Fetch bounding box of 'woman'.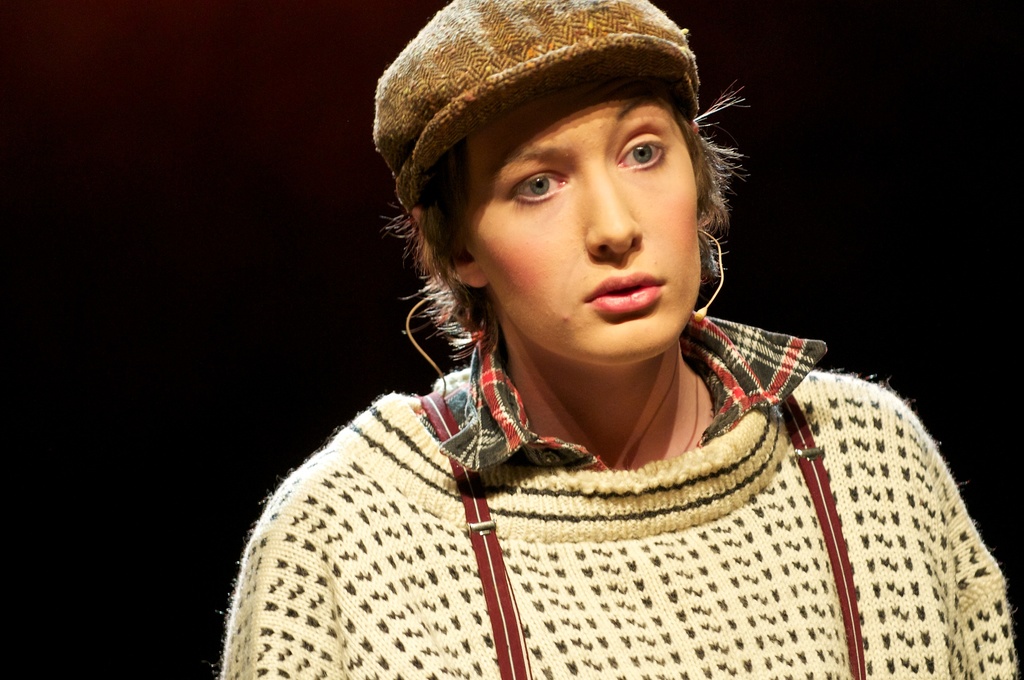
Bbox: (left=211, top=5, right=972, bottom=671).
